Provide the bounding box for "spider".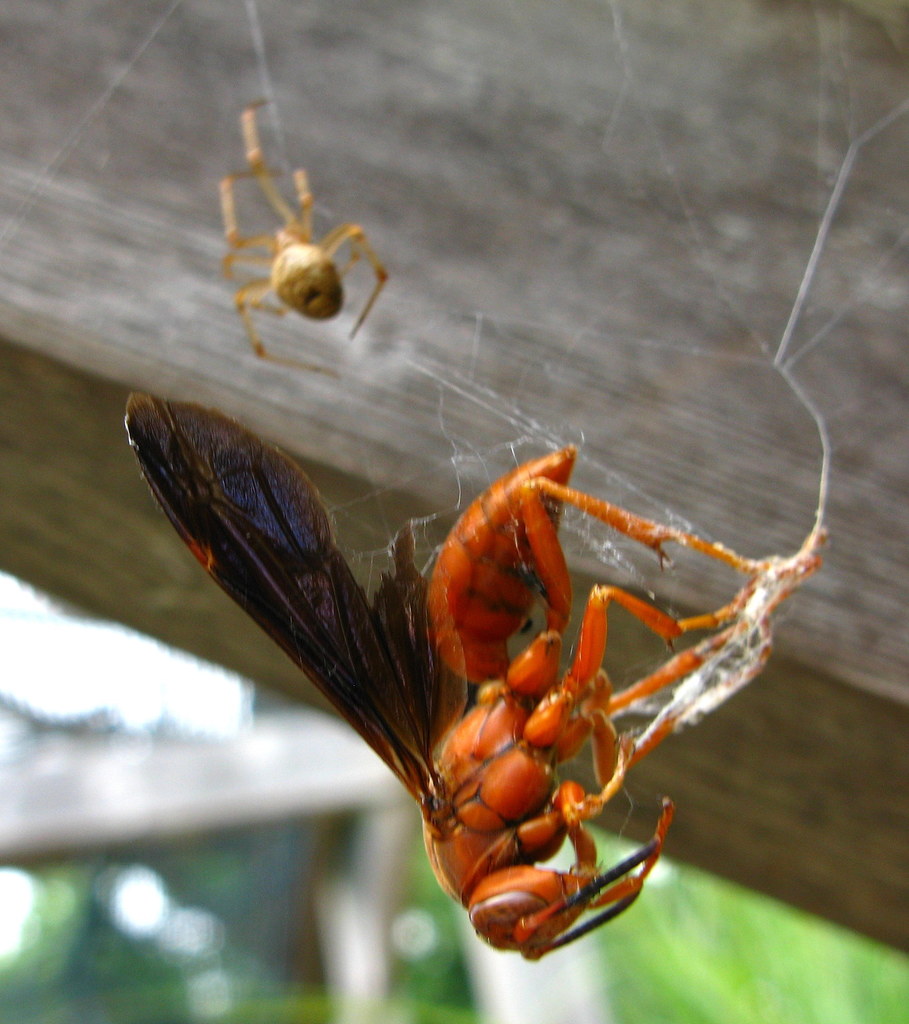
bbox=[217, 90, 404, 384].
